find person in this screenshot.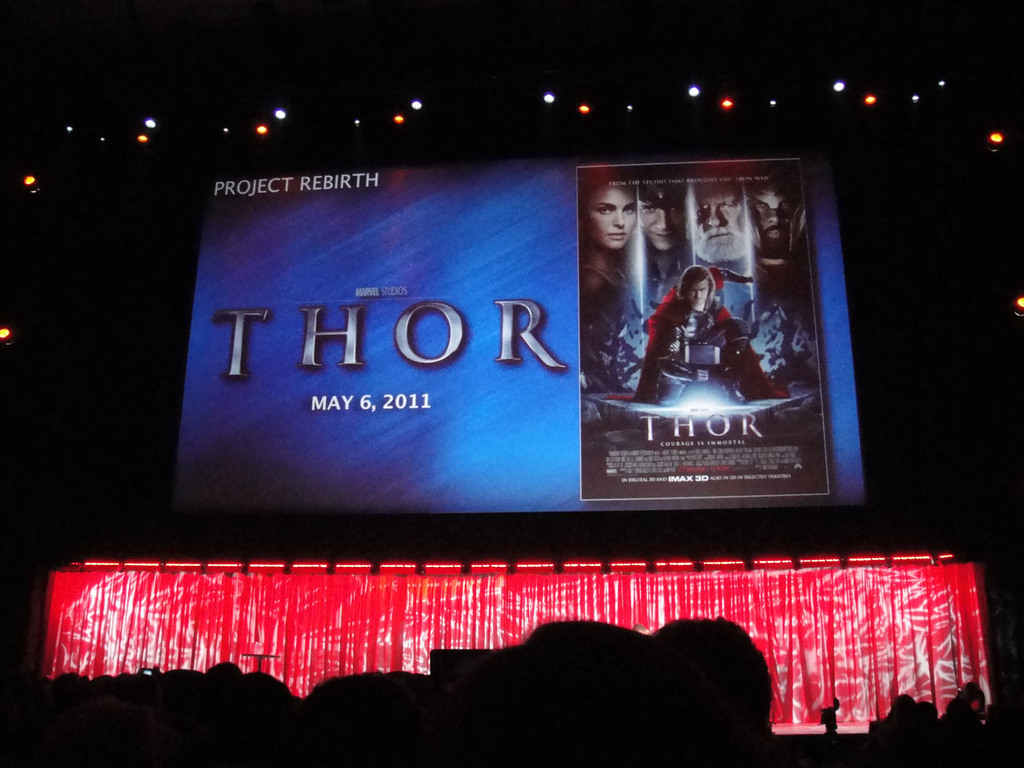
The bounding box for person is 634:179:717:331.
